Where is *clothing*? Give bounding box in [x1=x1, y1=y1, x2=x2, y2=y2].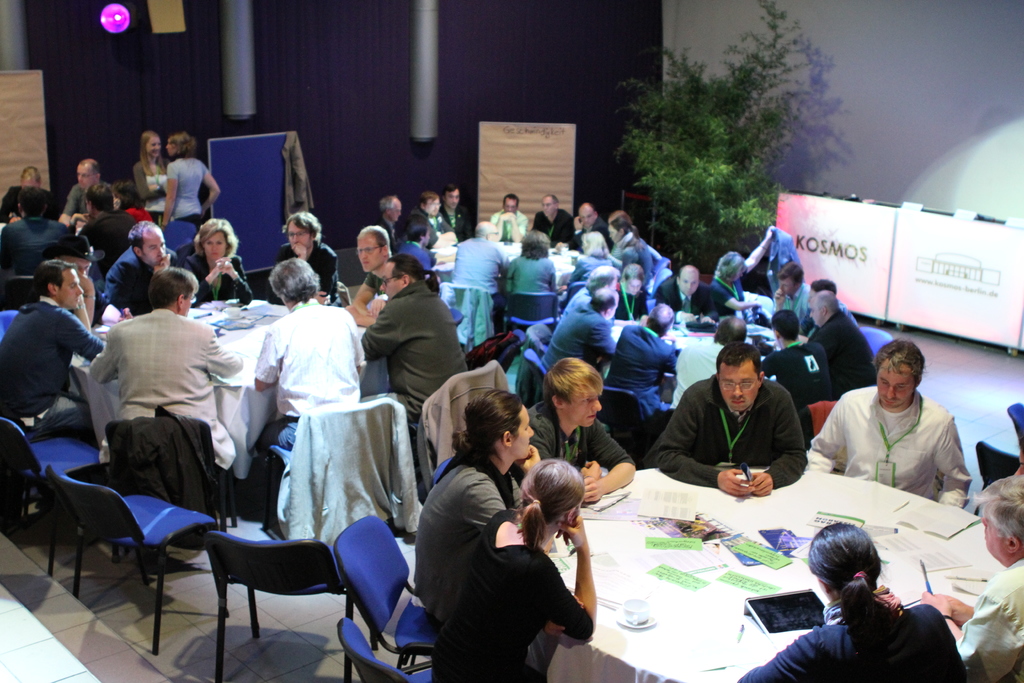
[x1=664, y1=361, x2=828, y2=505].
